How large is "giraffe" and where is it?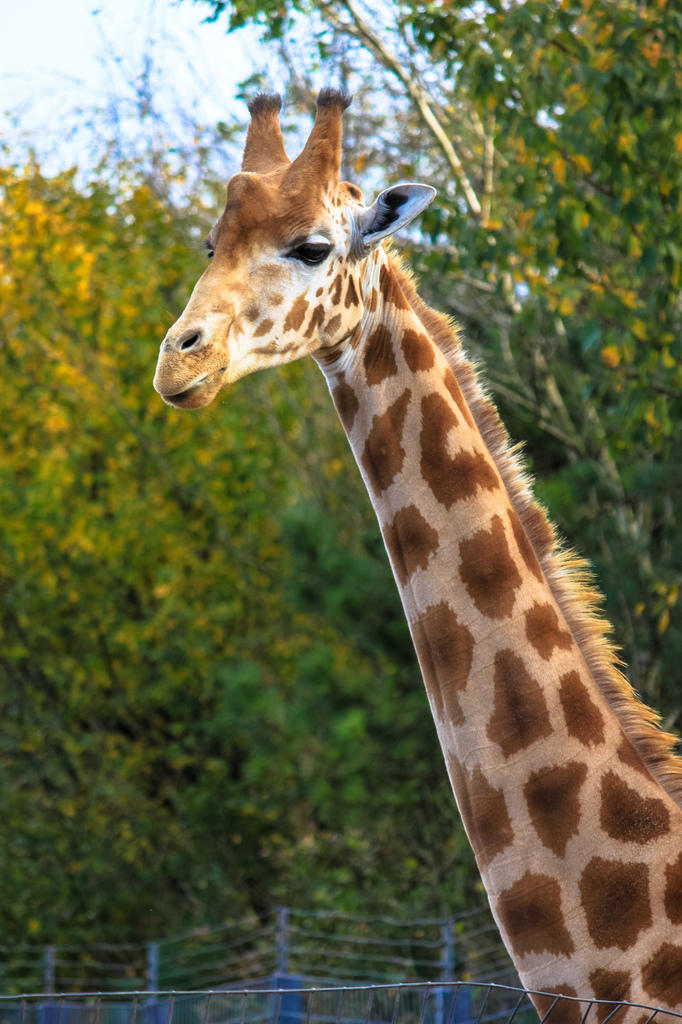
Bounding box: x1=157, y1=82, x2=681, y2=1023.
